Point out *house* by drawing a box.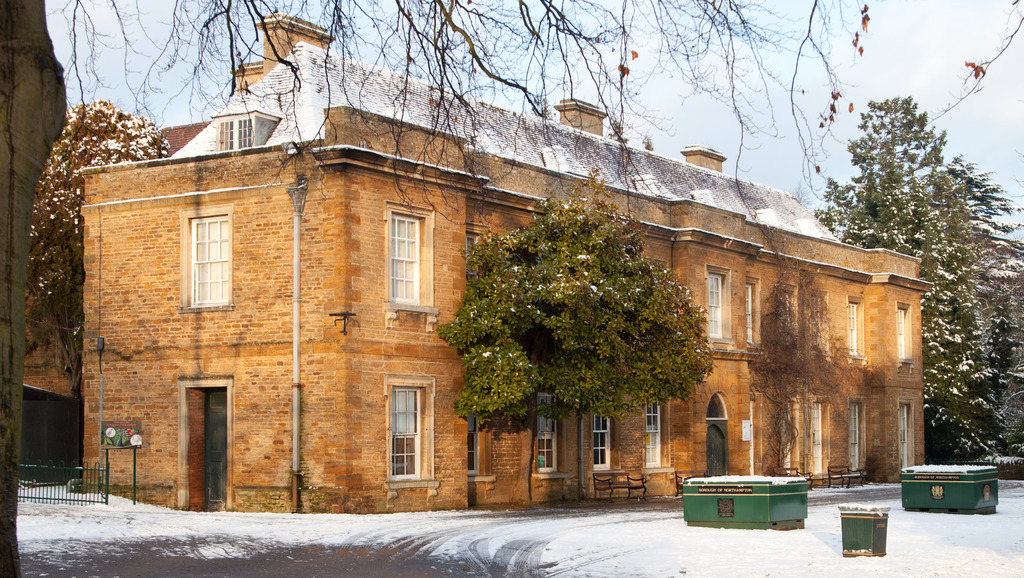
crop(96, 79, 842, 524).
